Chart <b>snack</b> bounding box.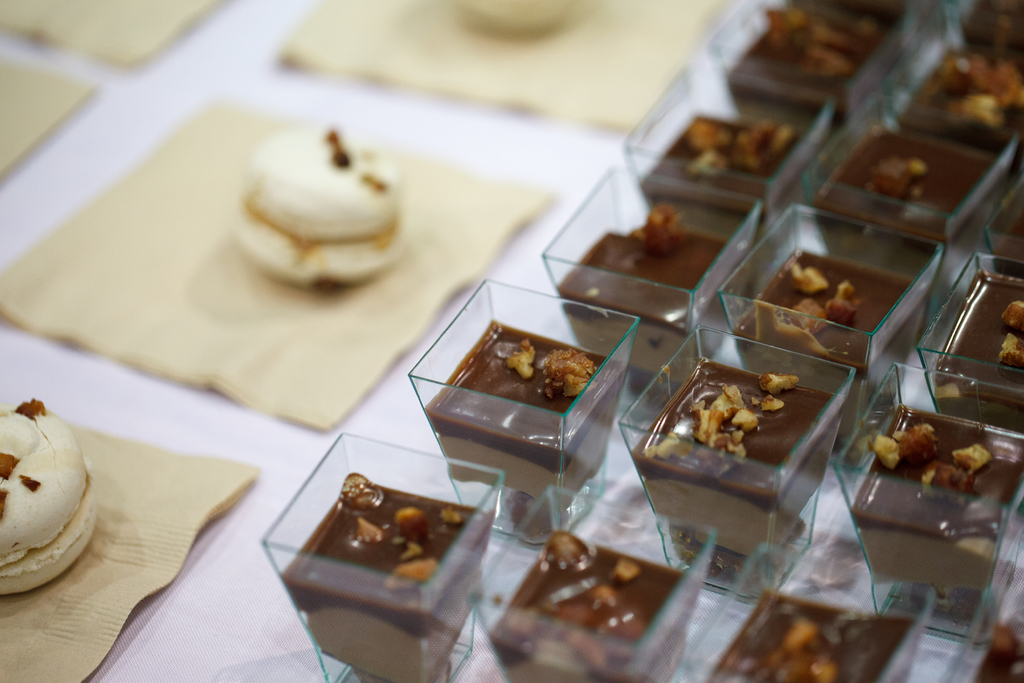
Charted: bbox(434, 325, 593, 542).
